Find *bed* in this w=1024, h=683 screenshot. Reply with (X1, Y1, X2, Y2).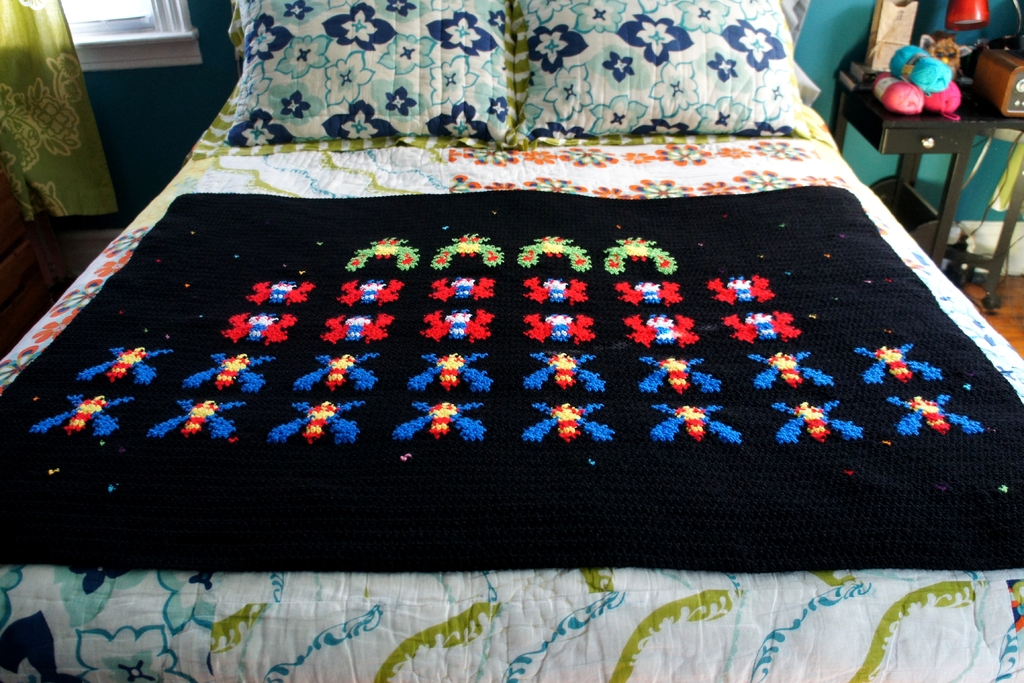
(0, 3, 1023, 679).
